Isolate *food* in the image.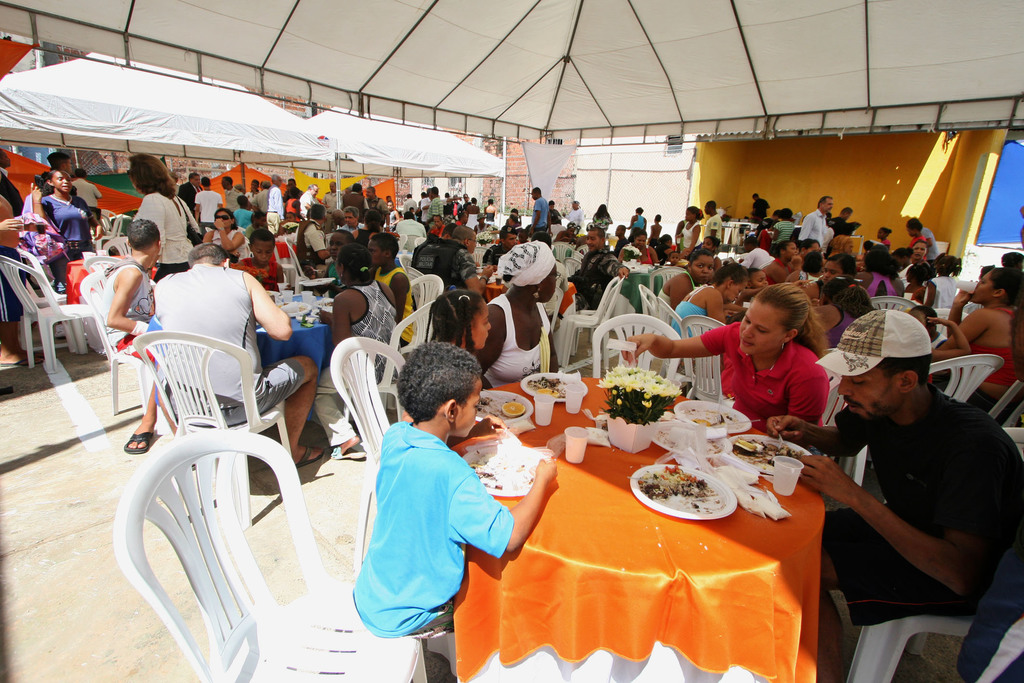
Isolated region: [501, 400, 525, 418].
